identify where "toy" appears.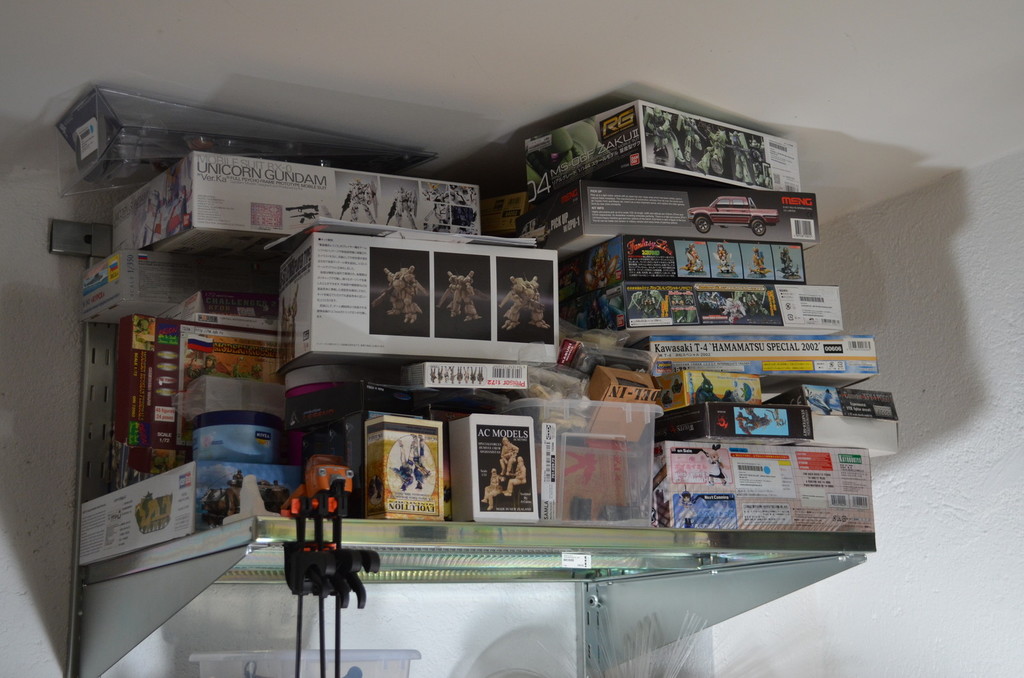
Appears at [x1=133, y1=490, x2=173, y2=533].
